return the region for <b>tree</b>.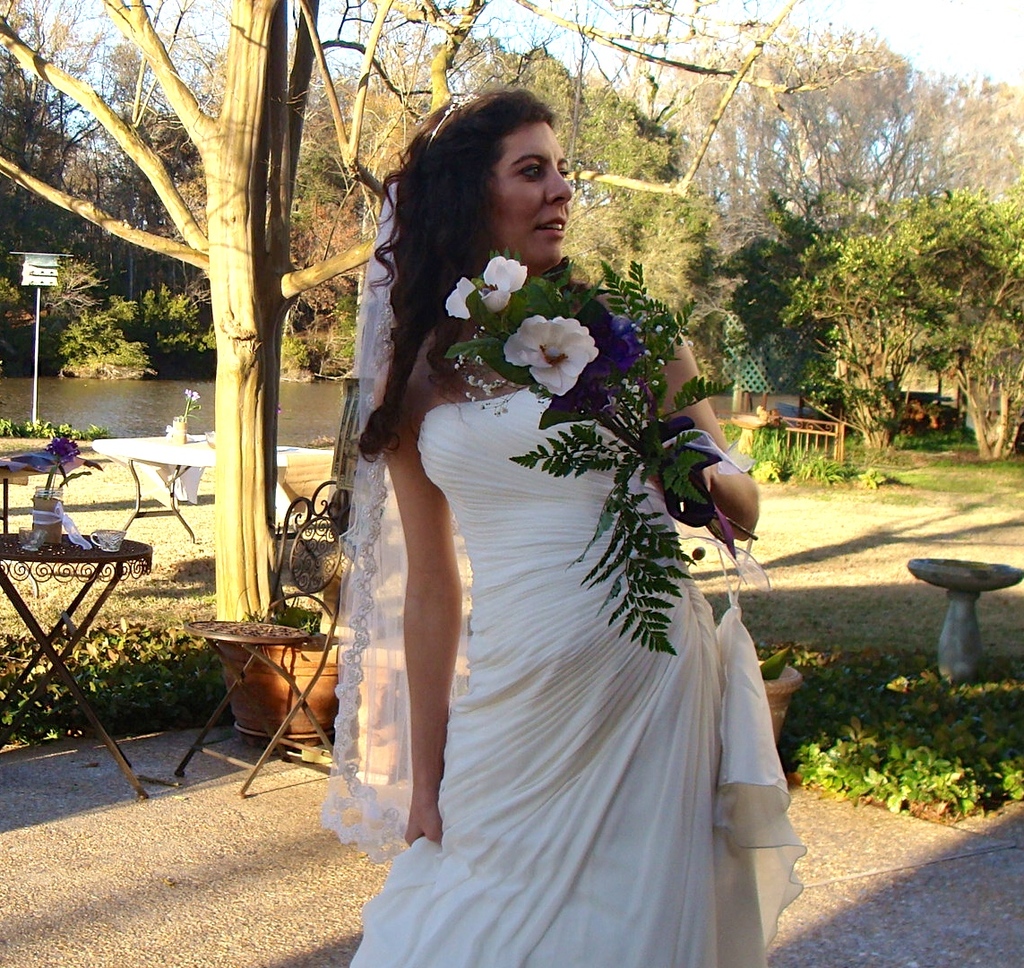
left=0, top=0, right=800, bottom=622.
